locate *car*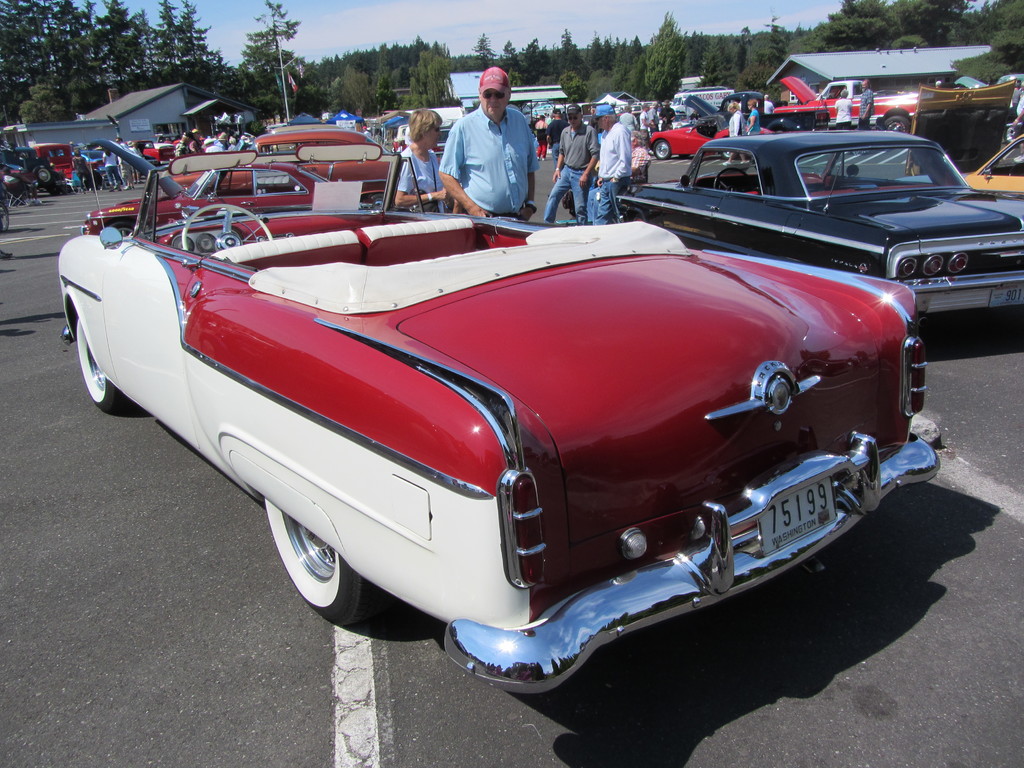
detection(767, 79, 918, 126)
